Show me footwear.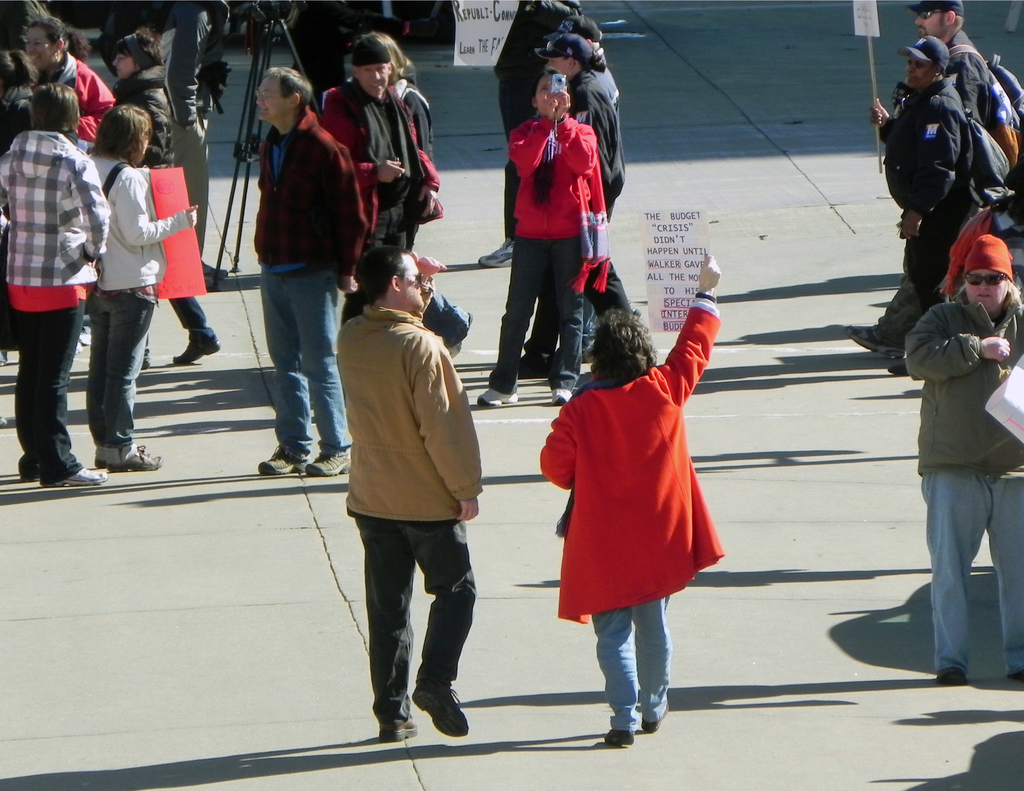
footwear is here: <bbox>141, 351, 152, 369</bbox>.
